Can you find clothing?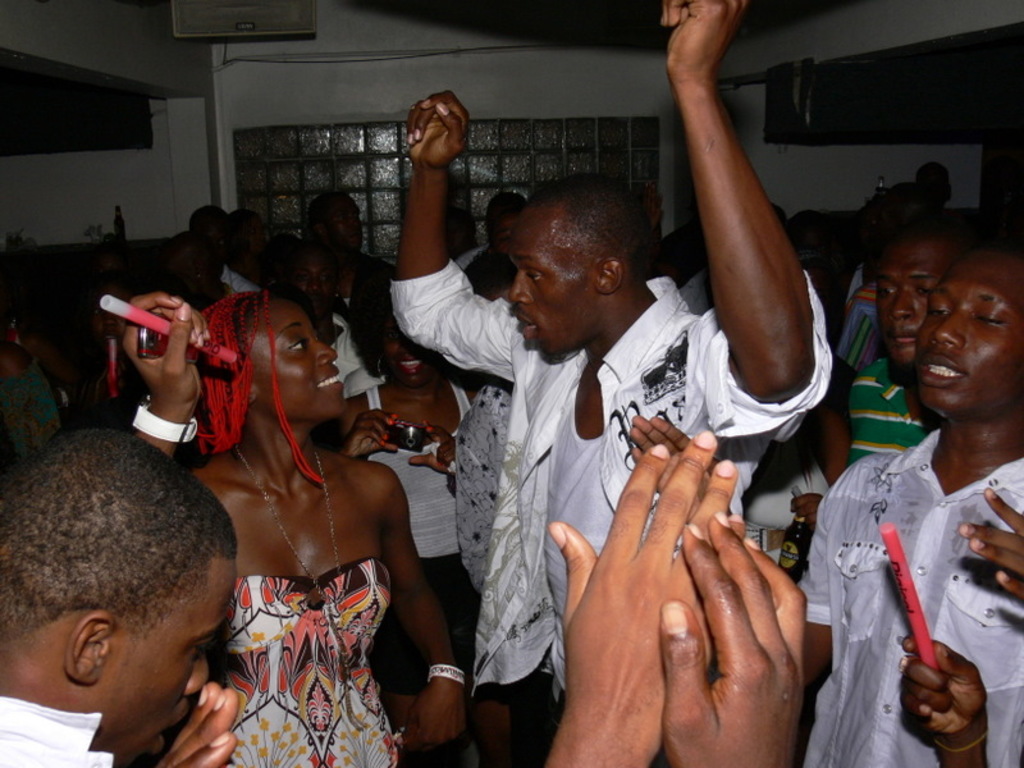
Yes, bounding box: 372 352 477 678.
